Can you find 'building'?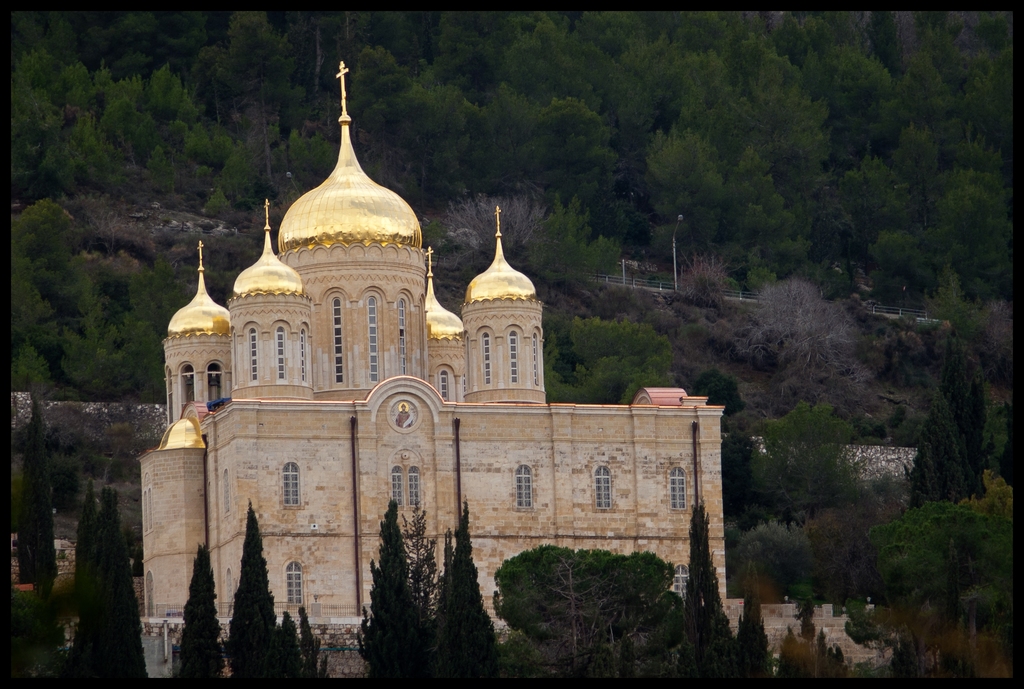
Yes, bounding box: 132, 54, 881, 685.
